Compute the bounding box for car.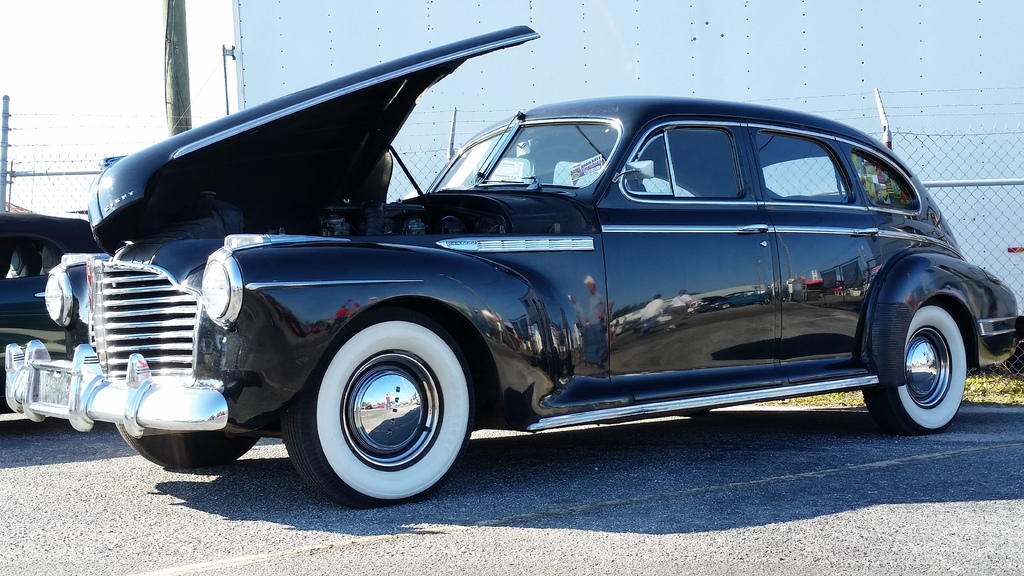
(7,22,1021,515).
